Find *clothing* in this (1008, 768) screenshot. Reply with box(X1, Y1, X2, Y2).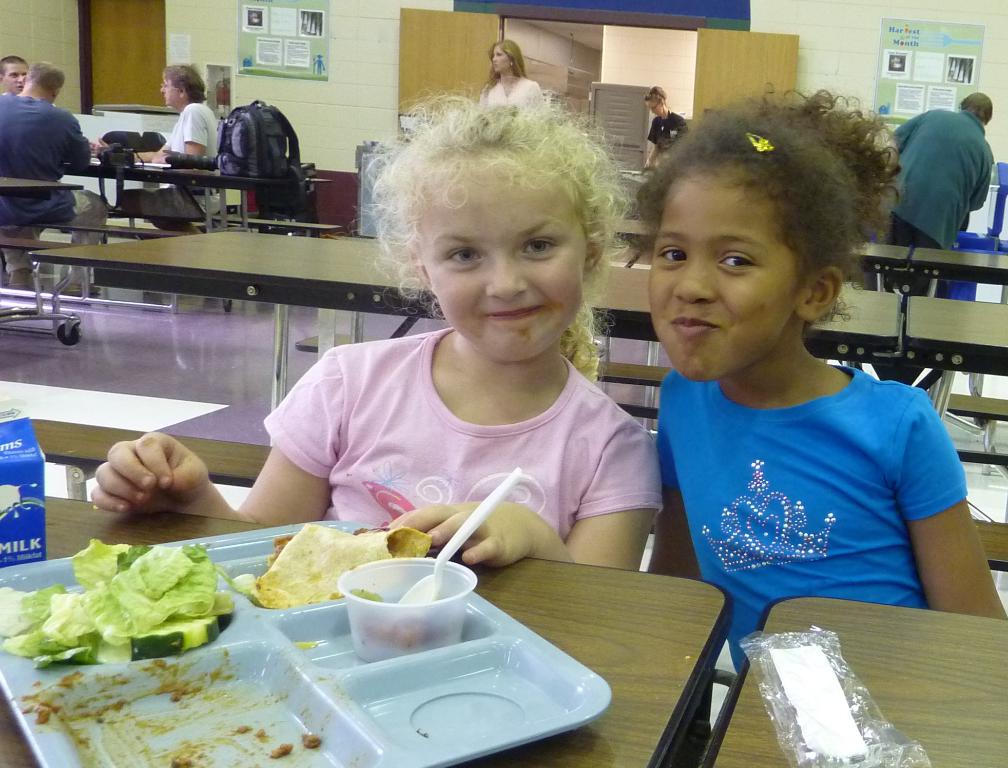
box(1, 90, 11, 97).
